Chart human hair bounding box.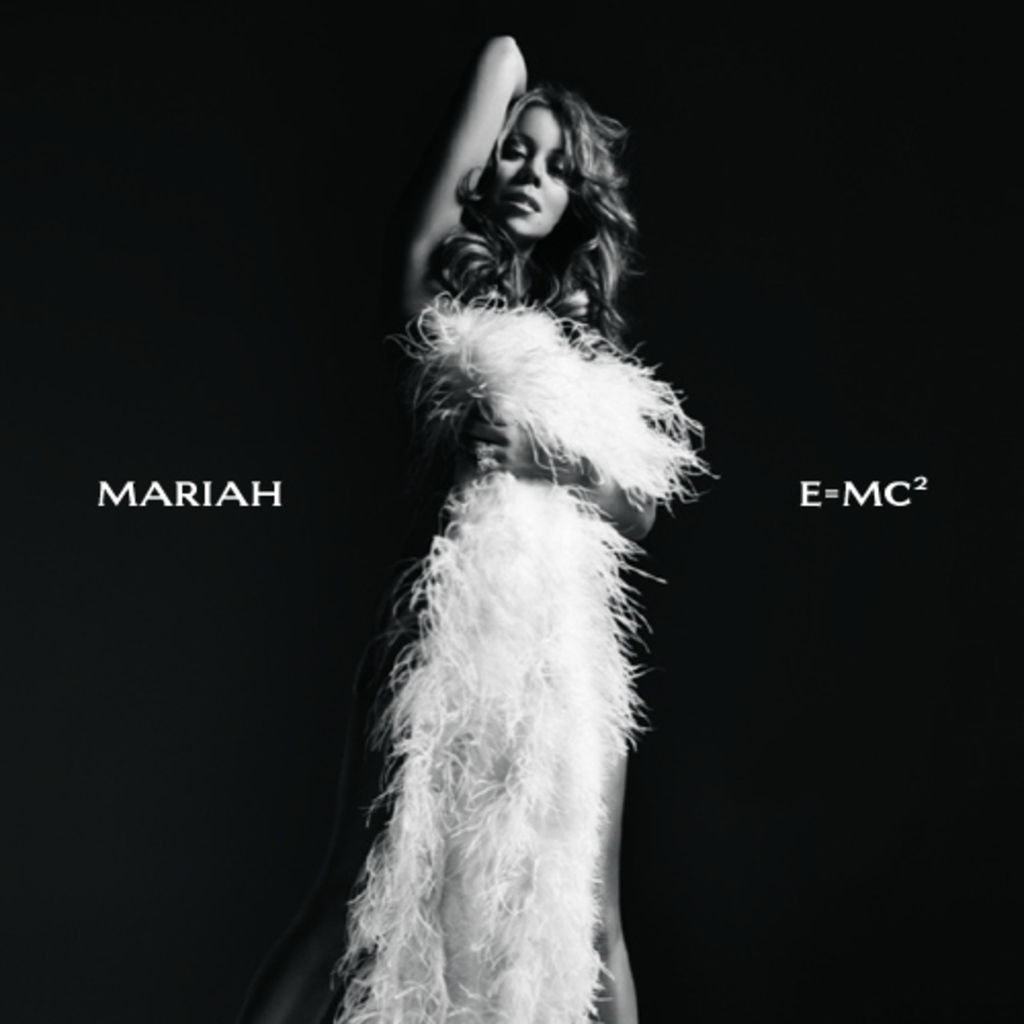
Charted: Rect(451, 63, 662, 352).
